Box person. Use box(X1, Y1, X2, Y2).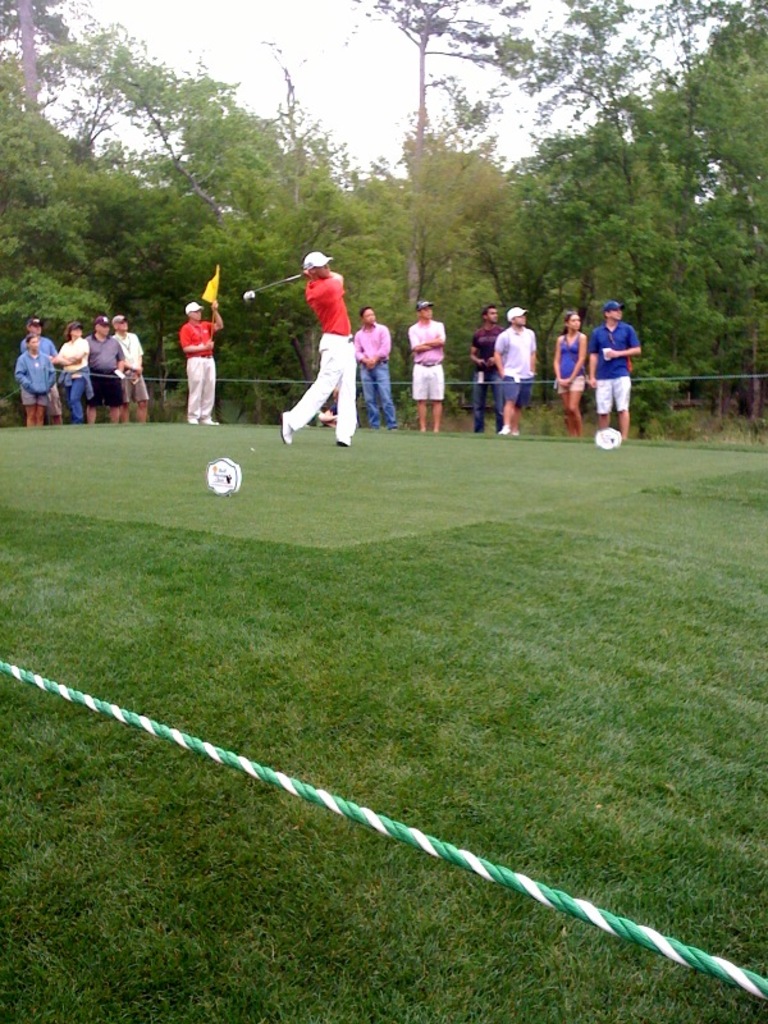
box(468, 307, 499, 433).
